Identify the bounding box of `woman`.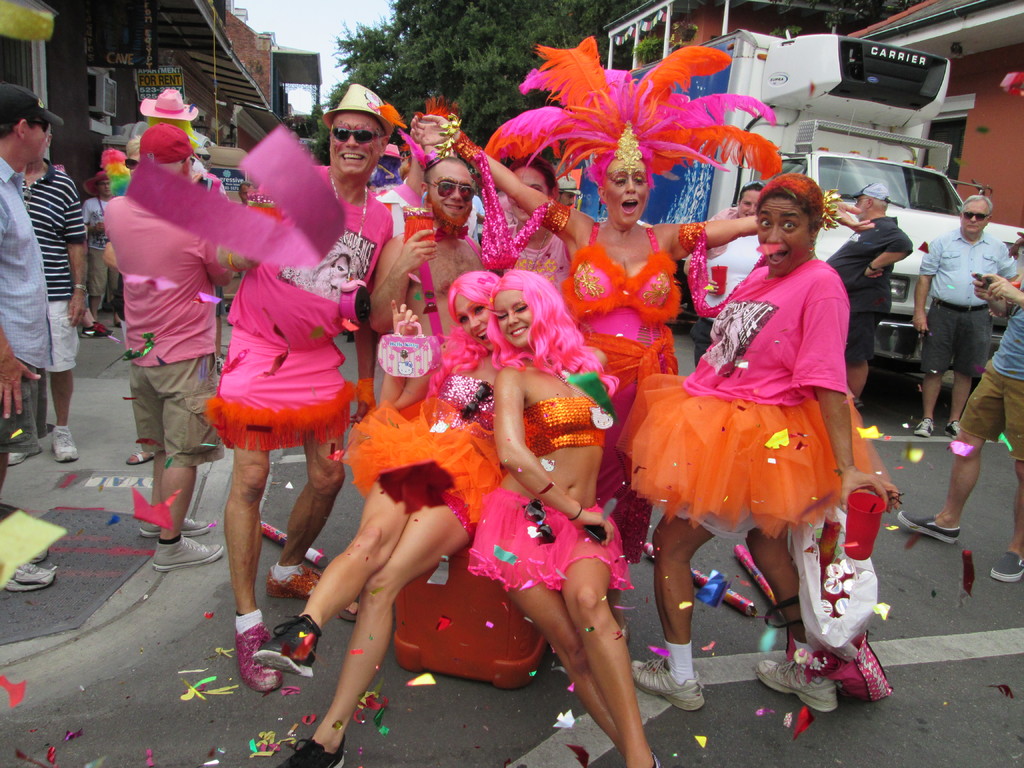
[left=469, top=266, right=660, bottom=767].
